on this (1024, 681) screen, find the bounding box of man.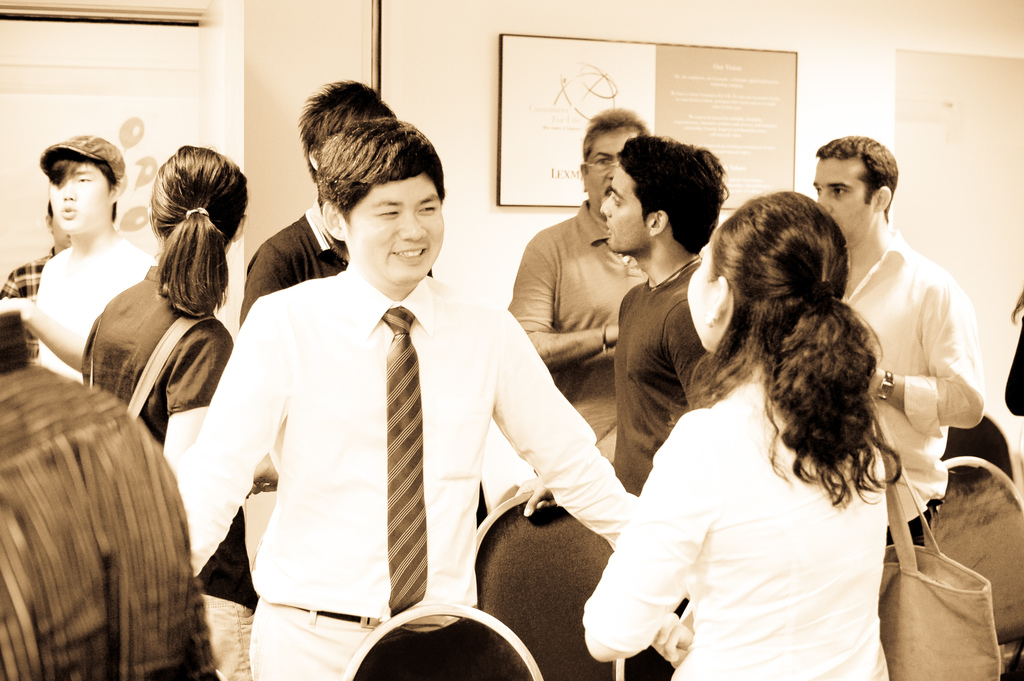
Bounding box: 239:79:401:334.
